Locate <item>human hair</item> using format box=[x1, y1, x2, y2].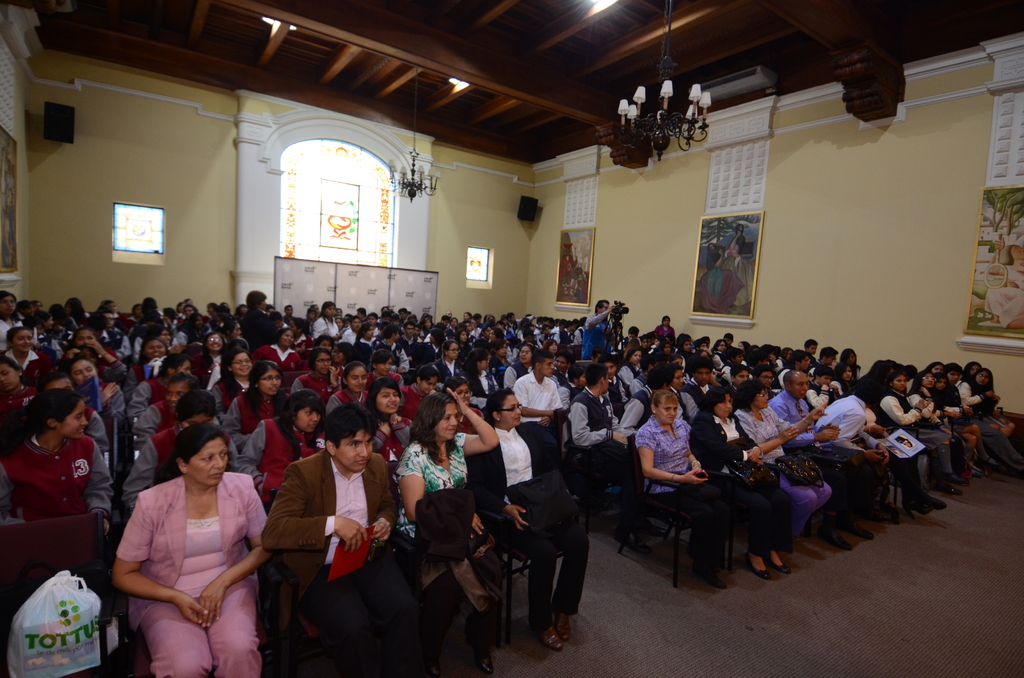
box=[374, 347, 396, 371].
